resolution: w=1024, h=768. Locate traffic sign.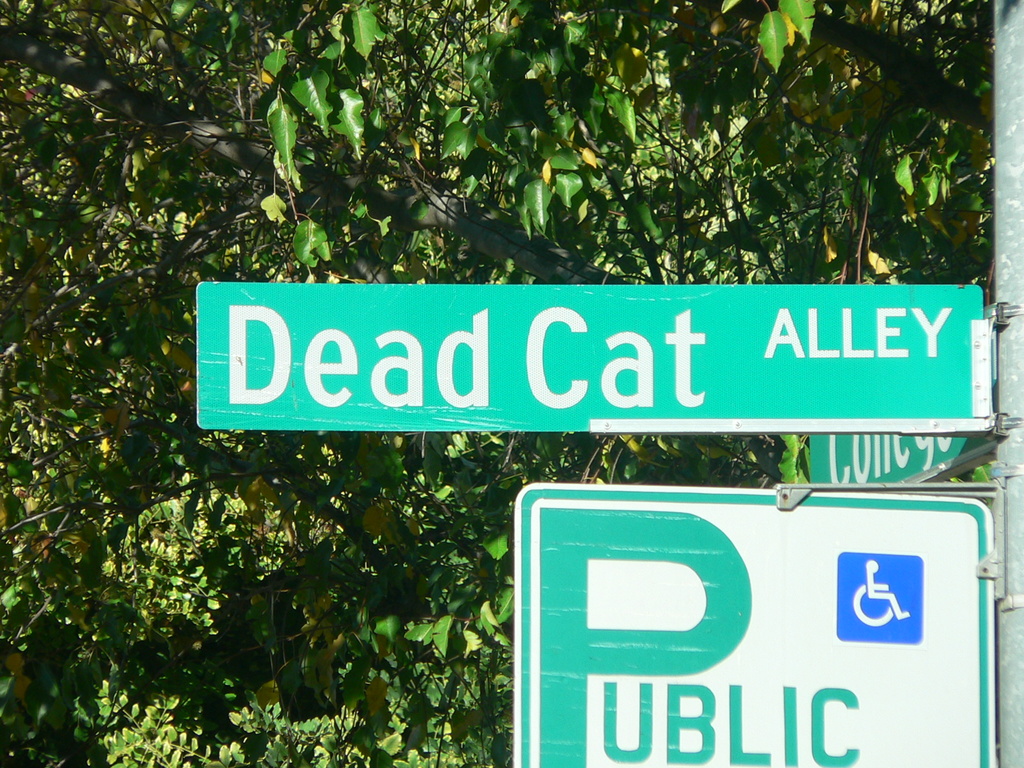
[x1=191, y1=284, x2=993, y2=428].
